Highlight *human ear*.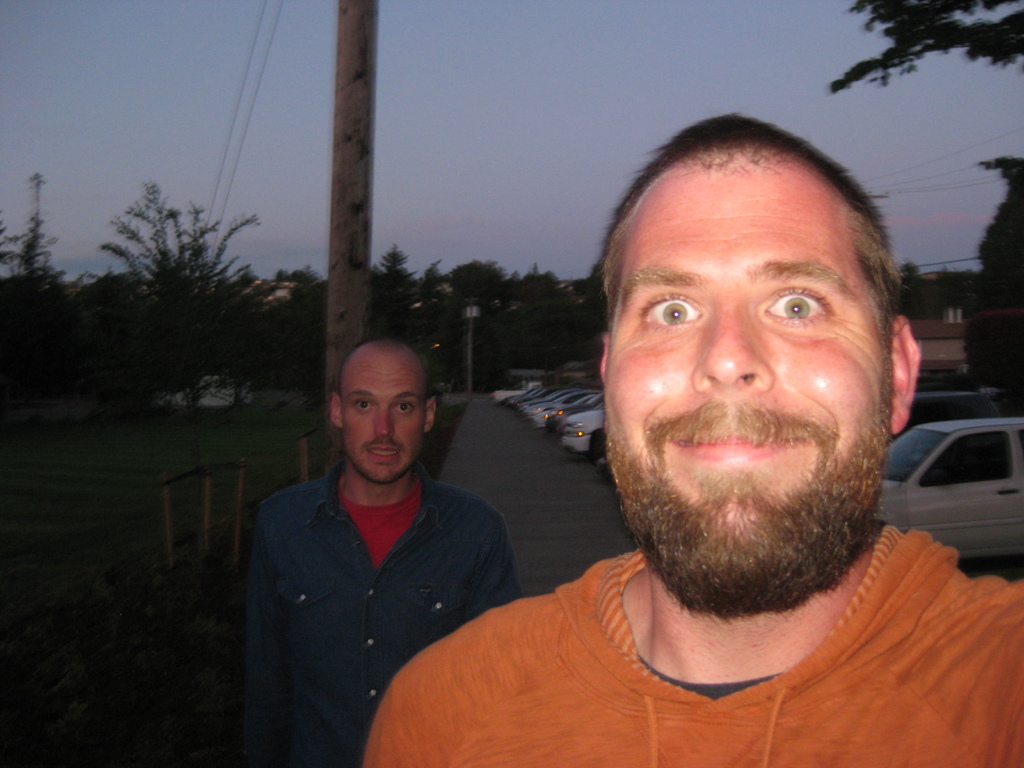
Highlighted region: [left=424, top=398, right=435, bottom=434].
